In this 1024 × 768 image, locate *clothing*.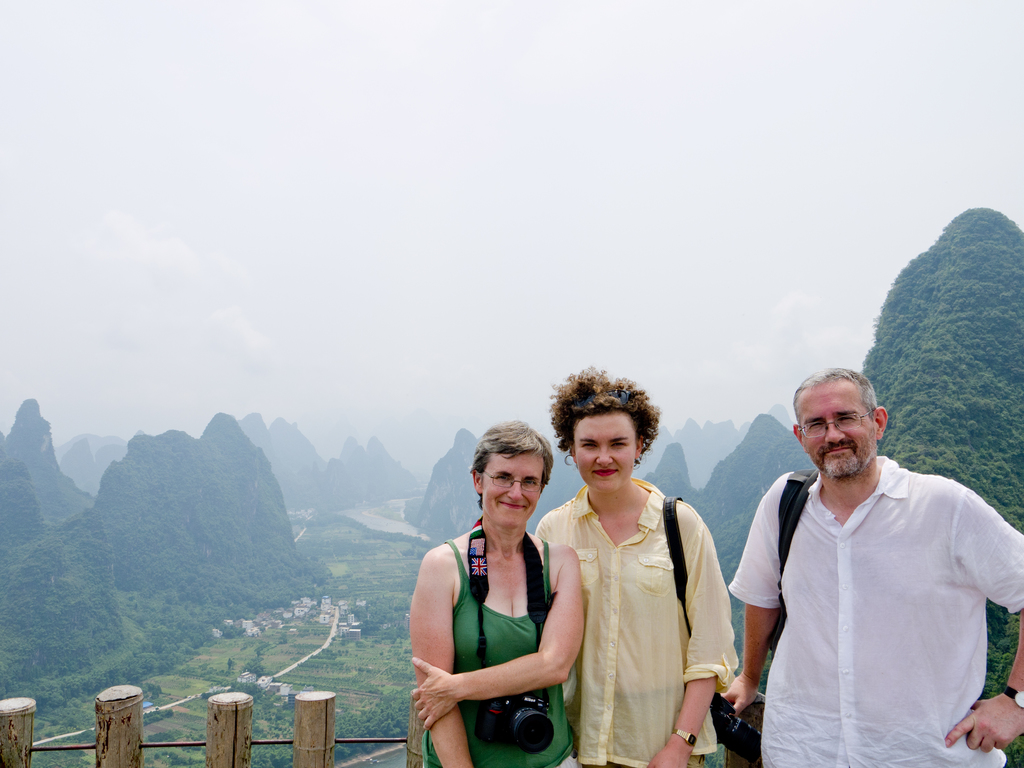
Bounding box: box(728, 444, 1011, 752).
